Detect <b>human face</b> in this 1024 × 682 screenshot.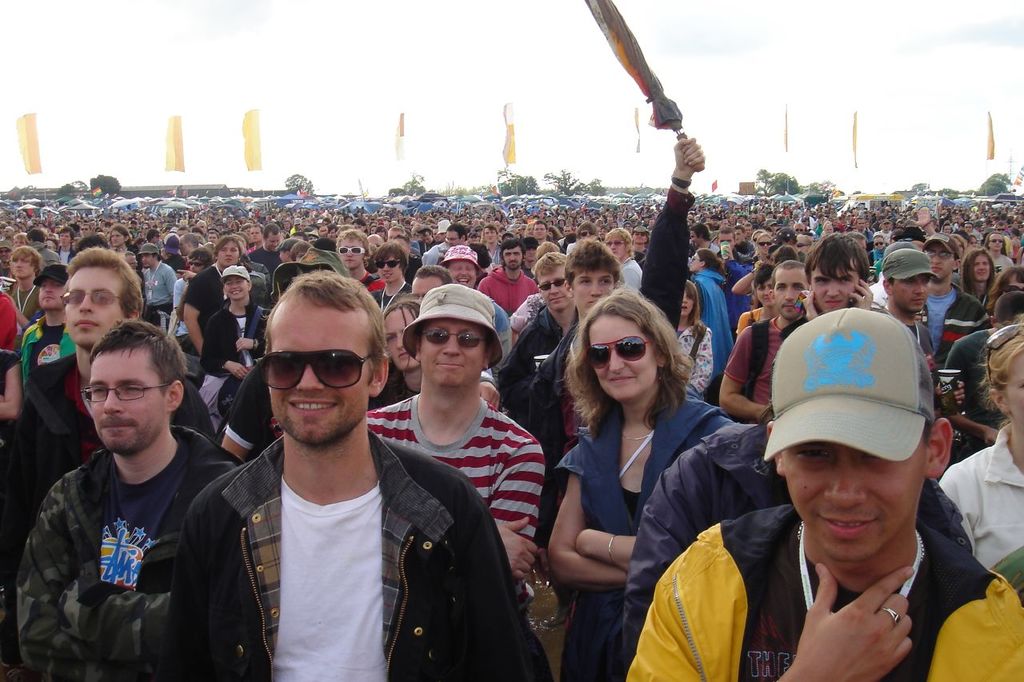
Detection: rect(111, 228, 123, 245).
